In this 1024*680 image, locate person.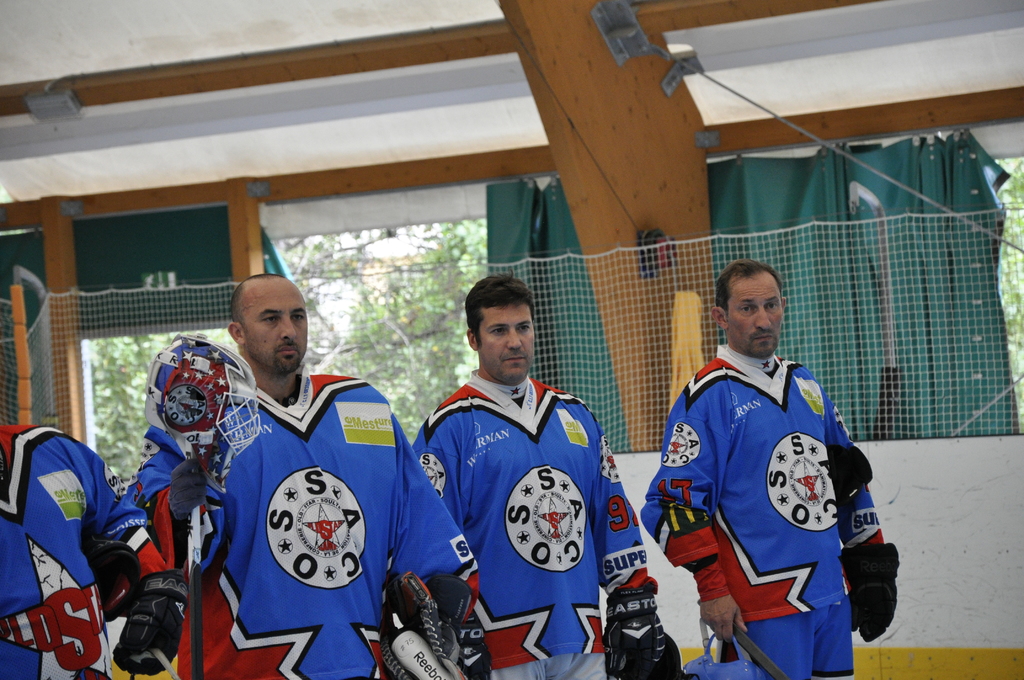
Bounding box: rect(668, 266, 881, 679).
